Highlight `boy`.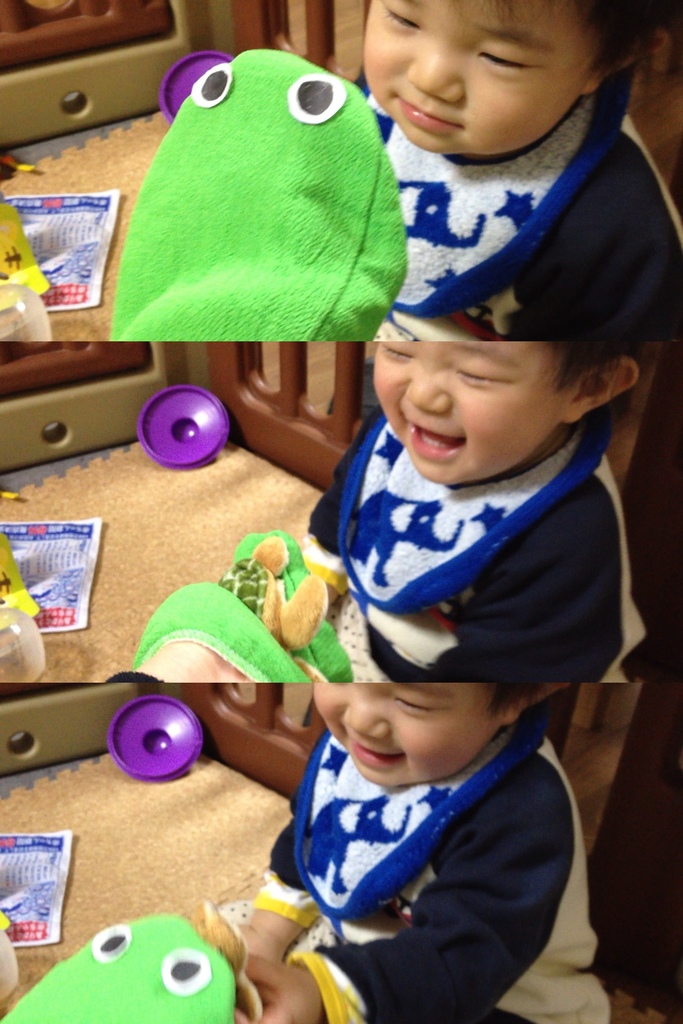
Highlighted region: (x1=225, y1=676, x2=616, y2=1023).
